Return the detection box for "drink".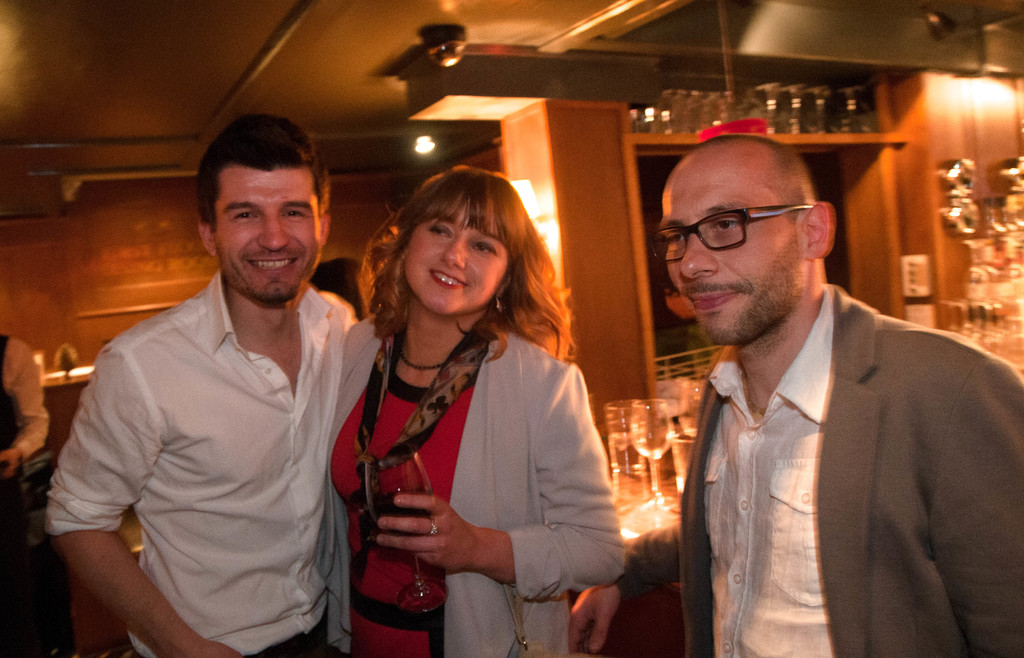
[369,486,436,539].
